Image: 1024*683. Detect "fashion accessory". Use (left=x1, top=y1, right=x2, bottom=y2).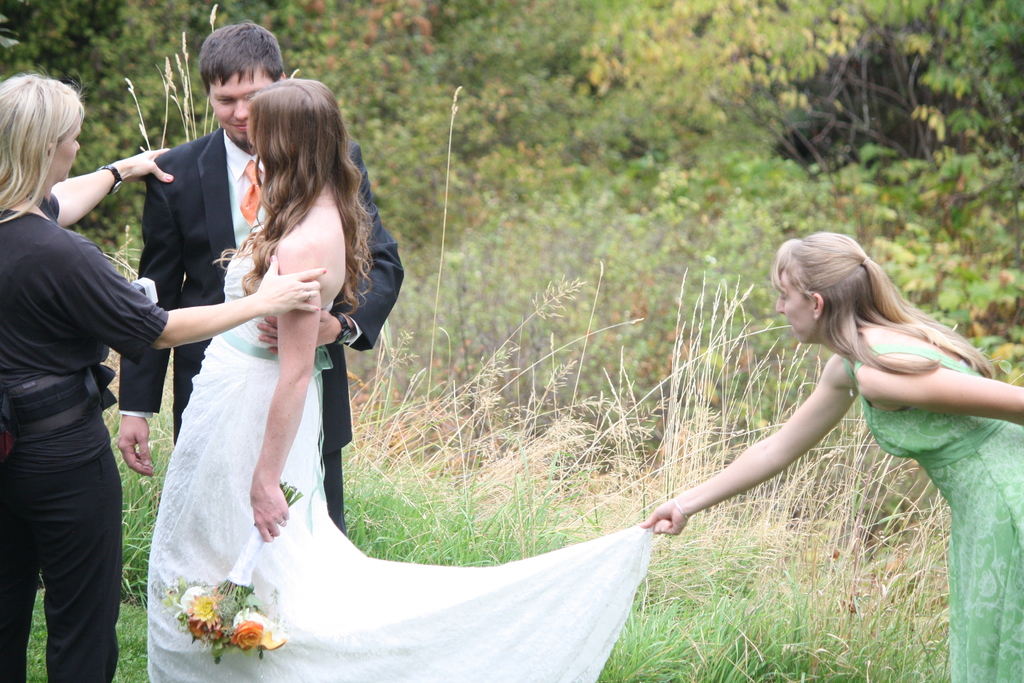
(left=280, top=519, right=285, bottom=525).
